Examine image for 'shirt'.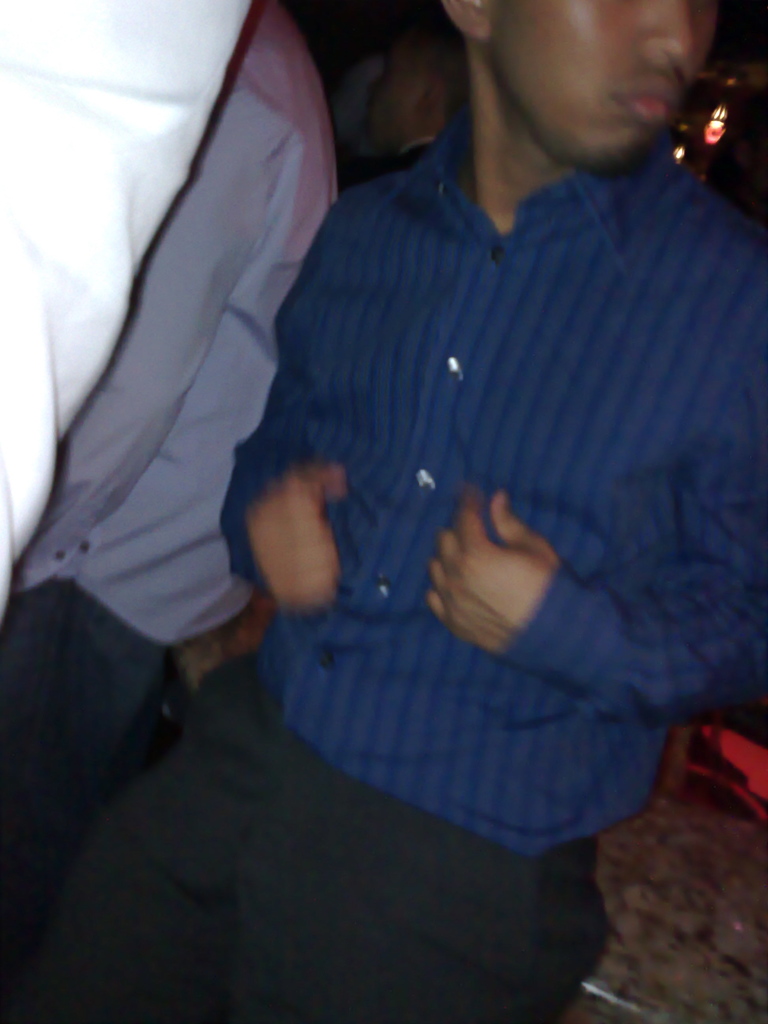
Examination result: 6, 4, 254, 562.
